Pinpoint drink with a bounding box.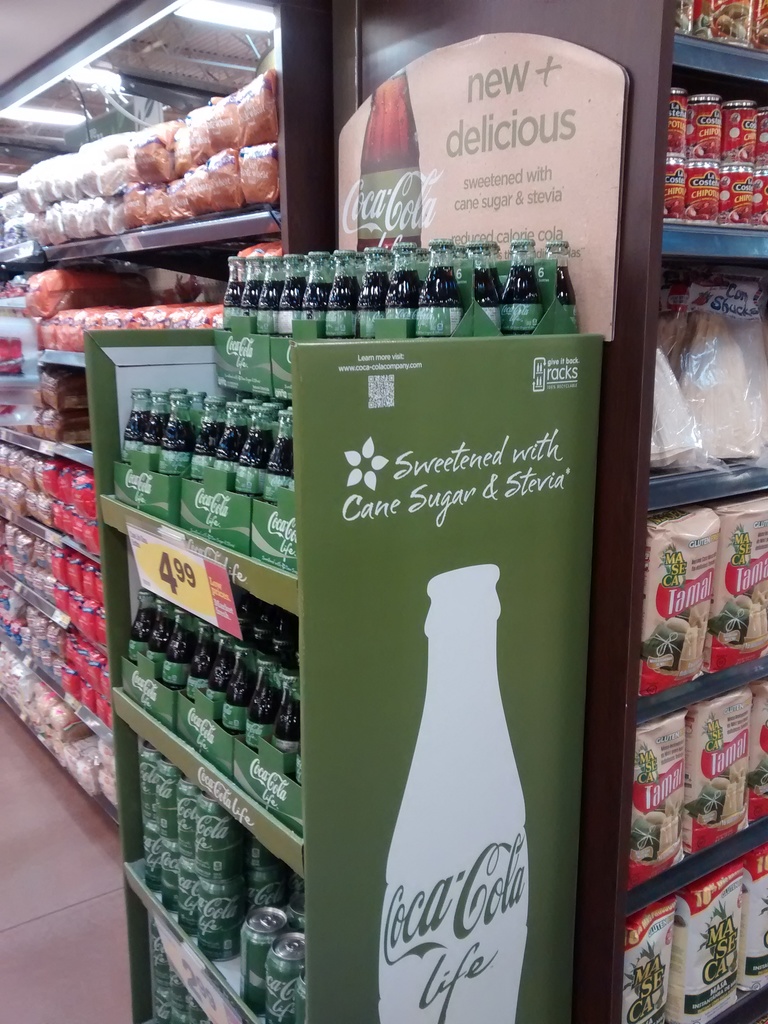
<bbox>219, 257, 565, 356</bbox>.
